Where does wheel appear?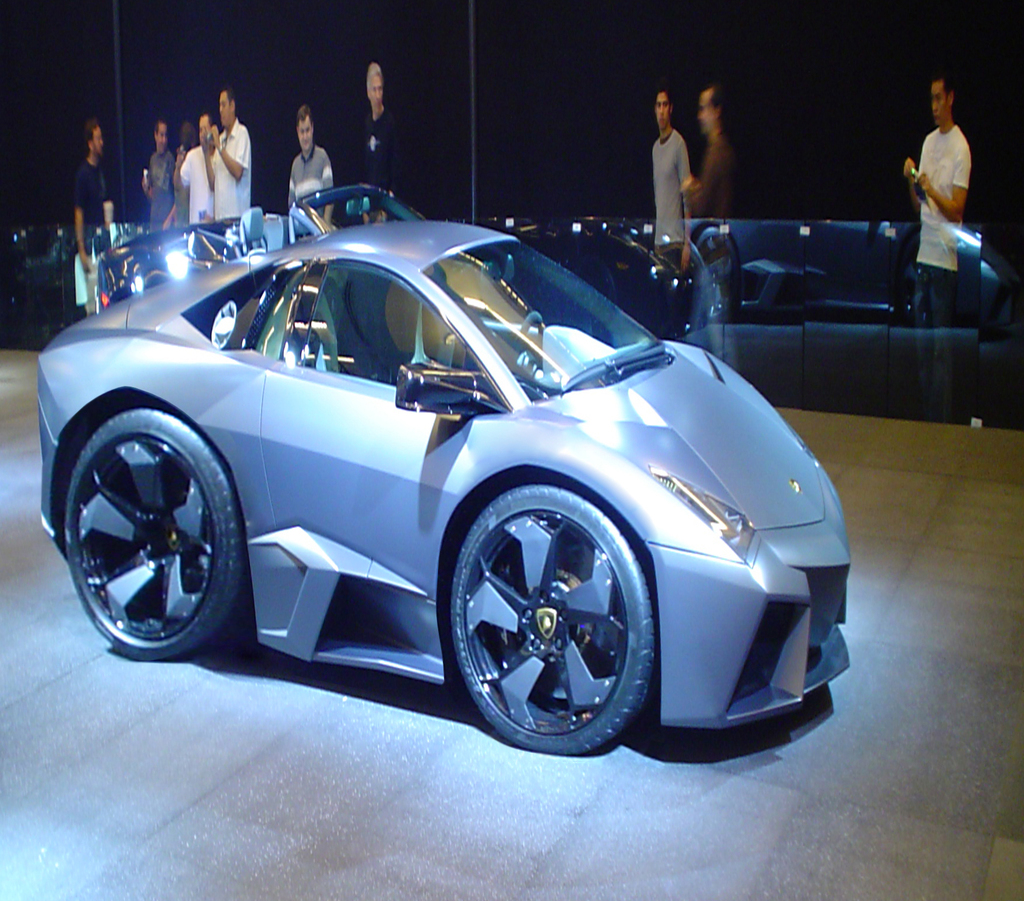
Appears at region(448, 481, 643, 760).
